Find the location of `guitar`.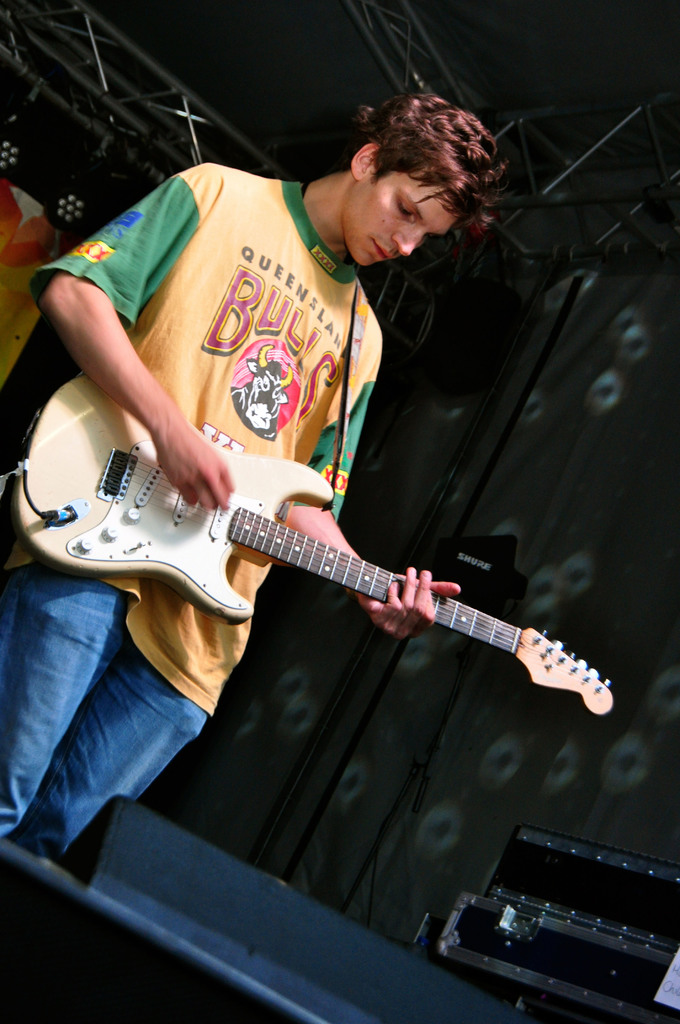
Location: Rect(11, 375, 619, 718).
